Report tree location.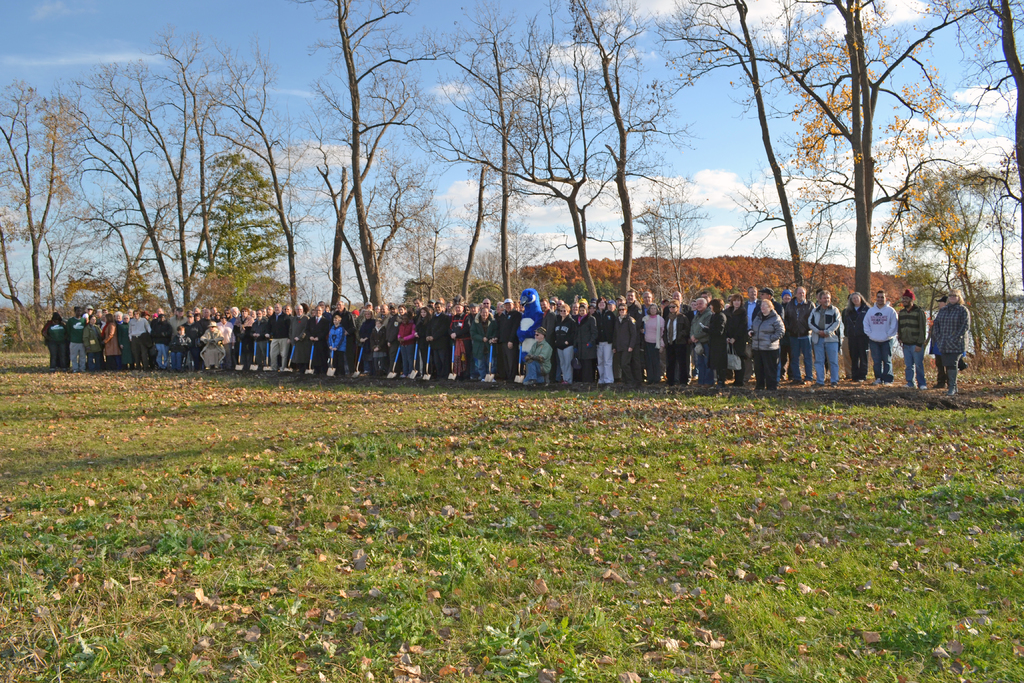
Report: bbox=(292, 0, 436, 311).
